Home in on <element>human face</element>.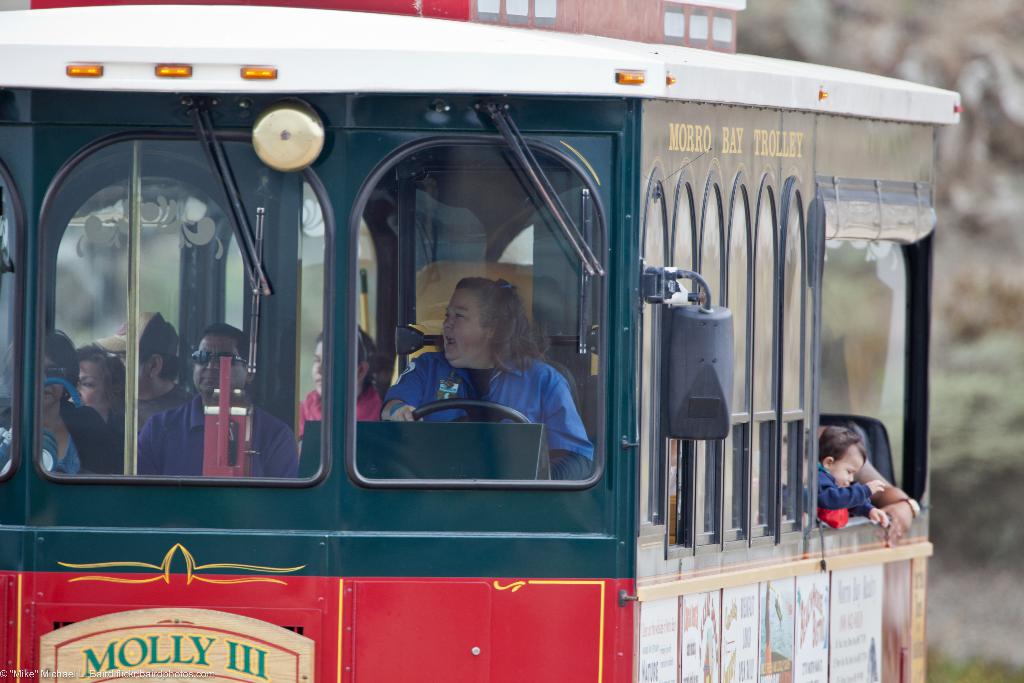
Homed in at bbox=[440, 292, 488, 370].
